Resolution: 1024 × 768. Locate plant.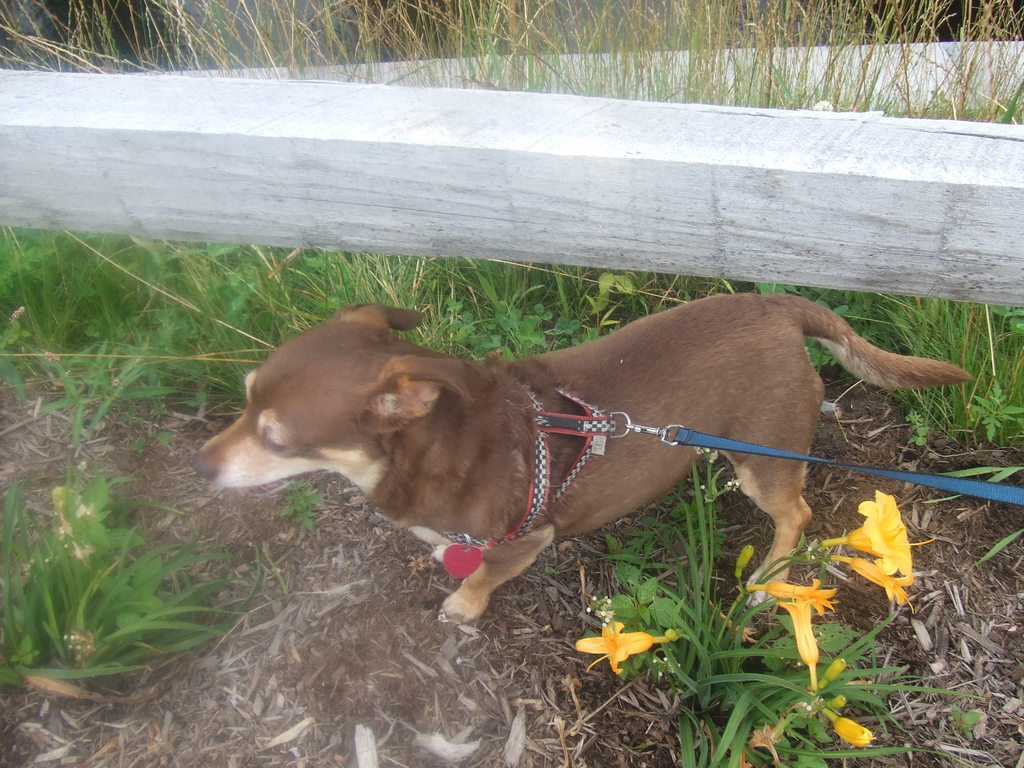
<region>961, 376, 1021, 452</region>.
